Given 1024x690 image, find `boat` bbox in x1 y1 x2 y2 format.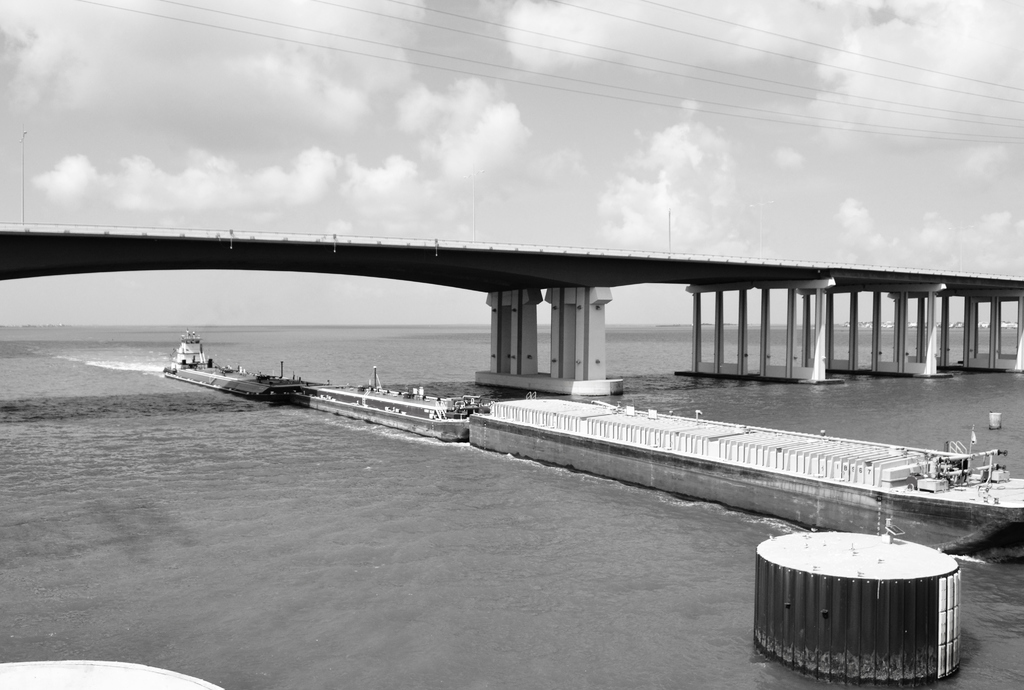
163 330 500 439.
